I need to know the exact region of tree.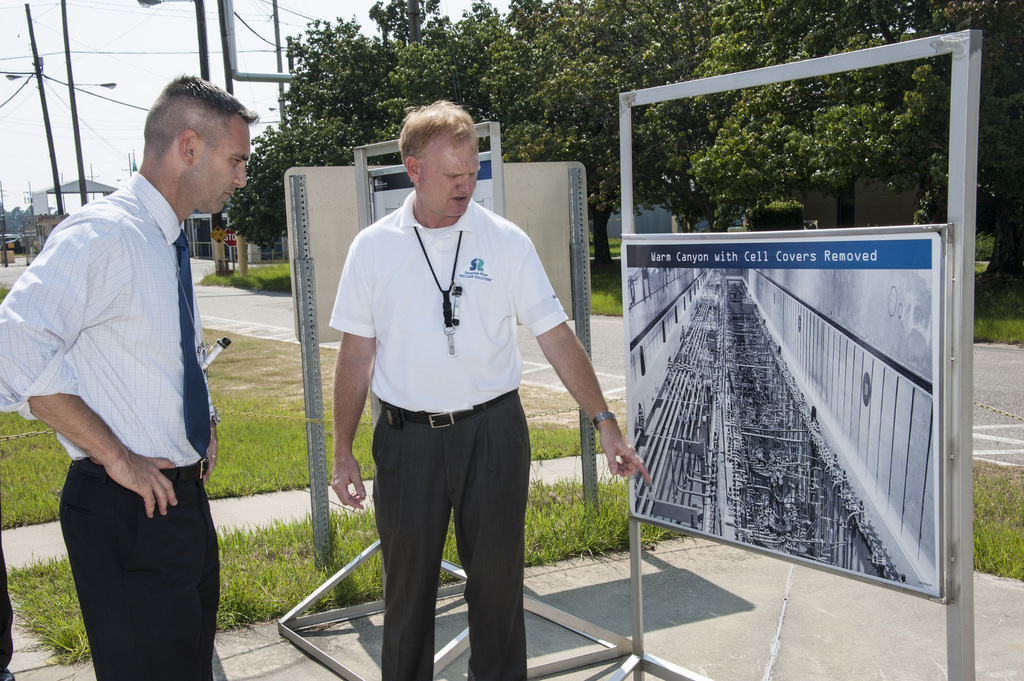
Region: <bbox>376, 0, 656, 275</bbox>.
